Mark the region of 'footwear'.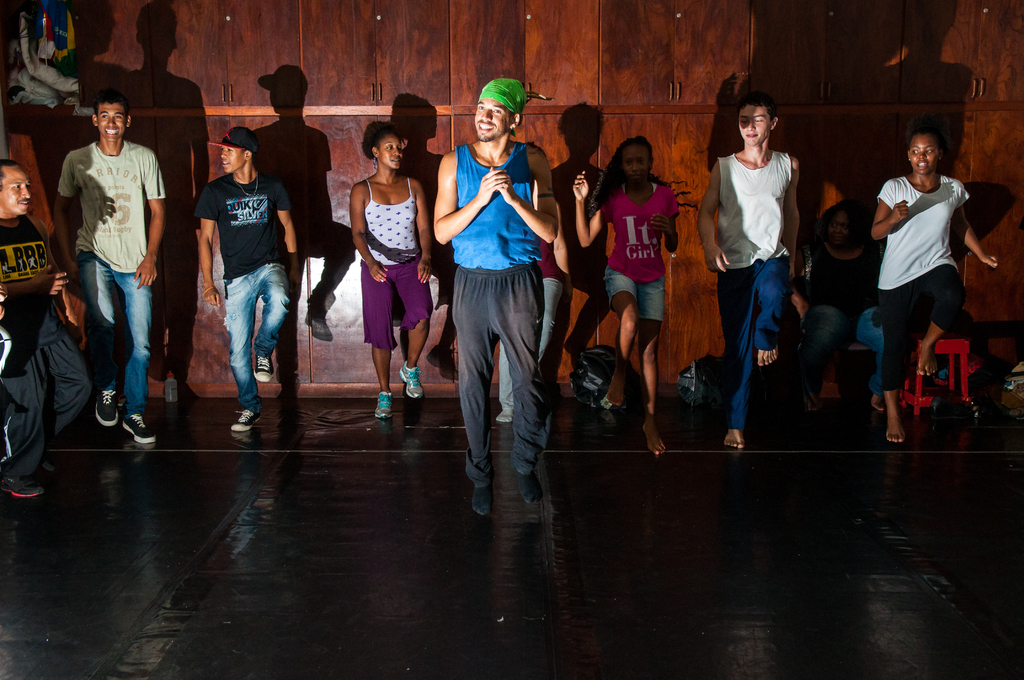
Region: 372 394 396 420.
